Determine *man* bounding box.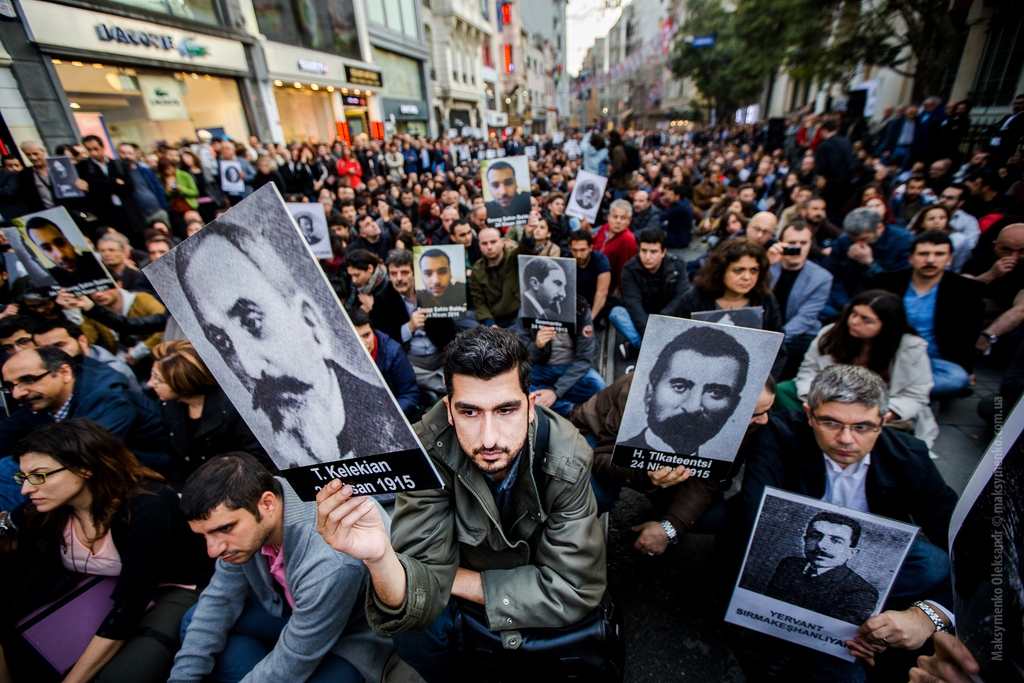
Determined: 869,229,996,424.
